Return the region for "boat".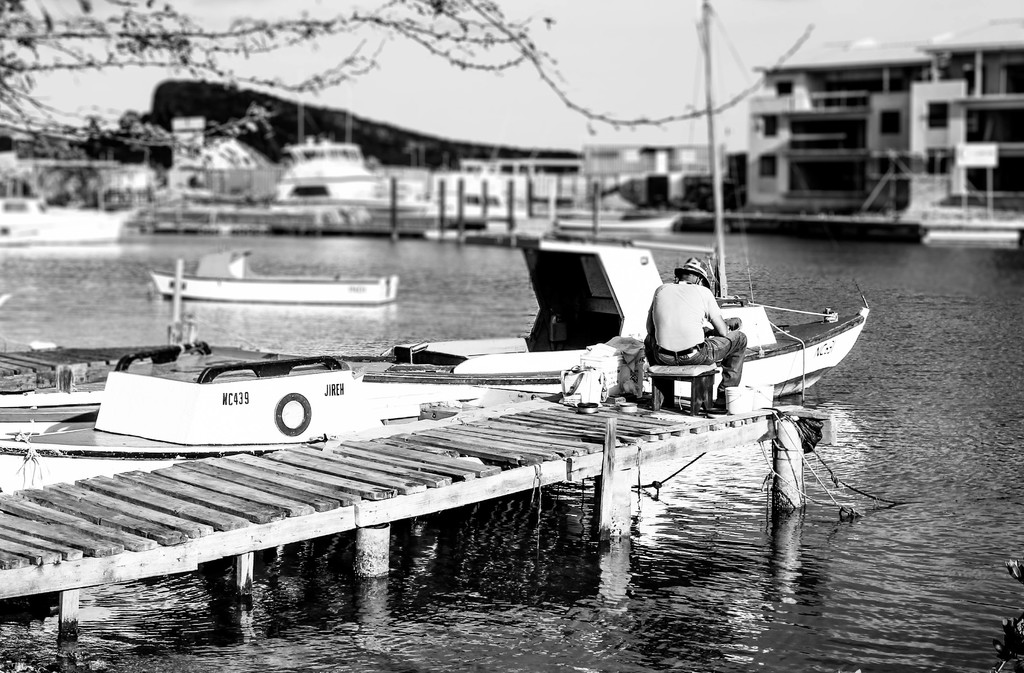
left=0, top=259, right=268, bottom=402.
